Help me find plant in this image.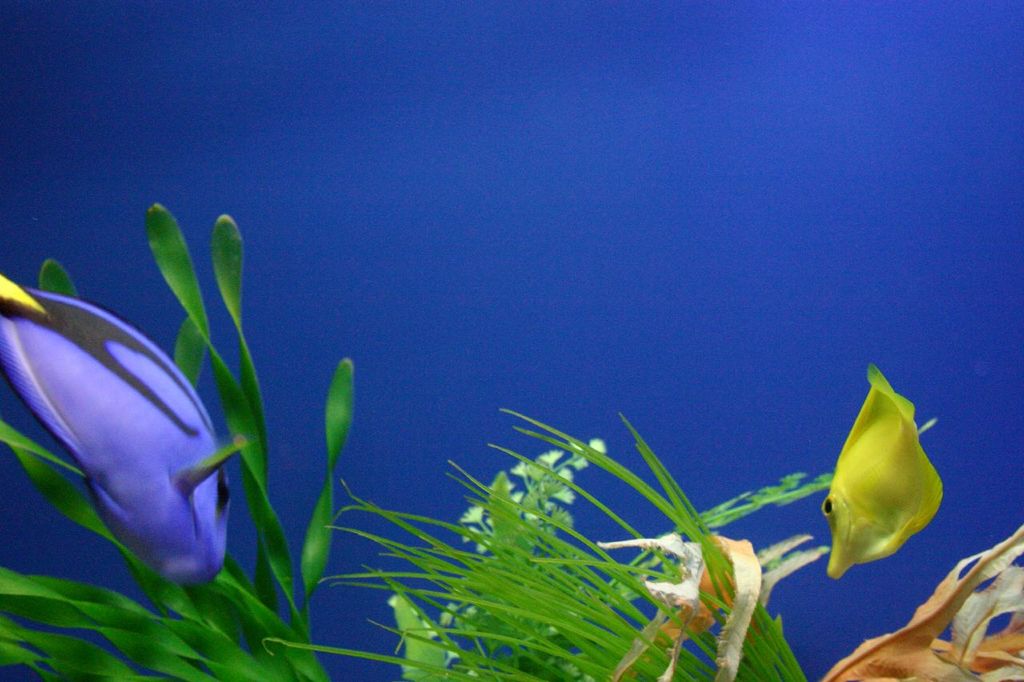
Found it: (0, 193, 361, 681).
